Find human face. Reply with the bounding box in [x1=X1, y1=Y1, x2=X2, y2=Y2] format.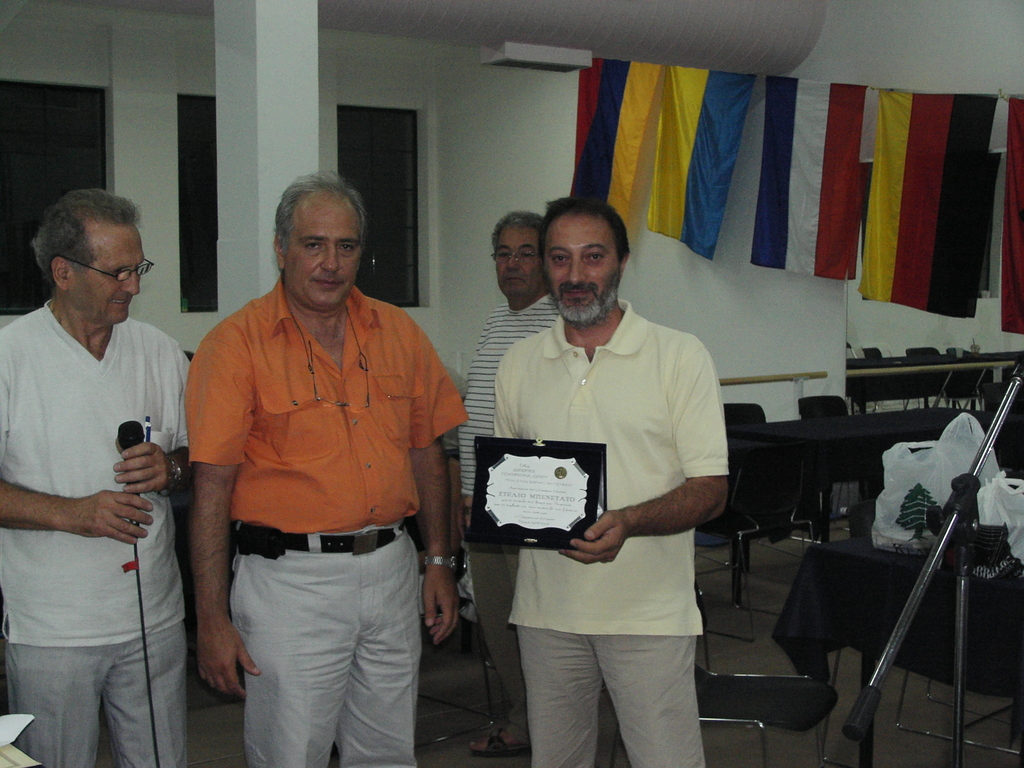
[x1=493, y1=223, x2=547, y2=297].
